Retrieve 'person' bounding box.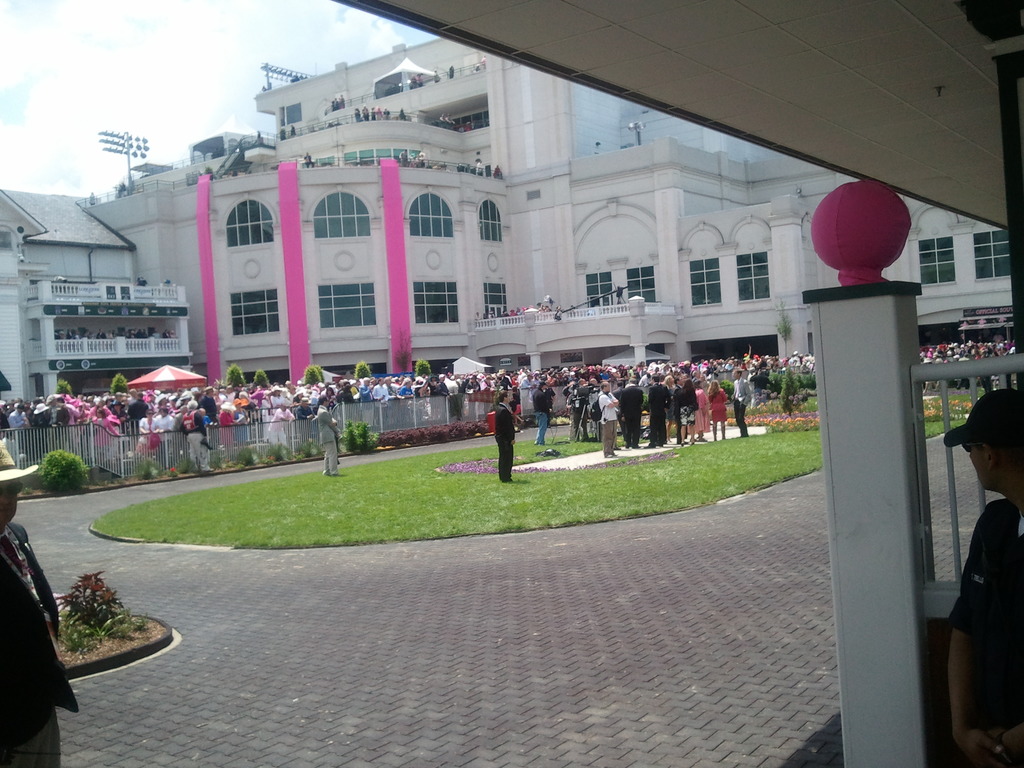
Bounding box: region(32, 404, 49, 426).
